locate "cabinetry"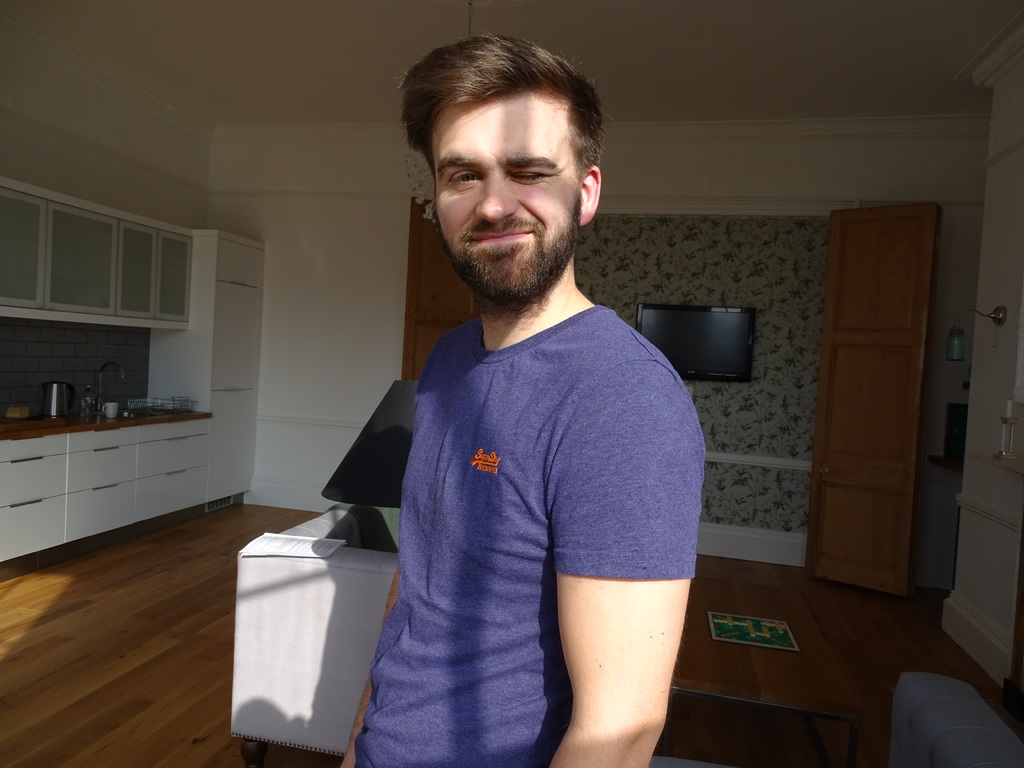
[x1=64, y1=480, x2=136, y2=541]
